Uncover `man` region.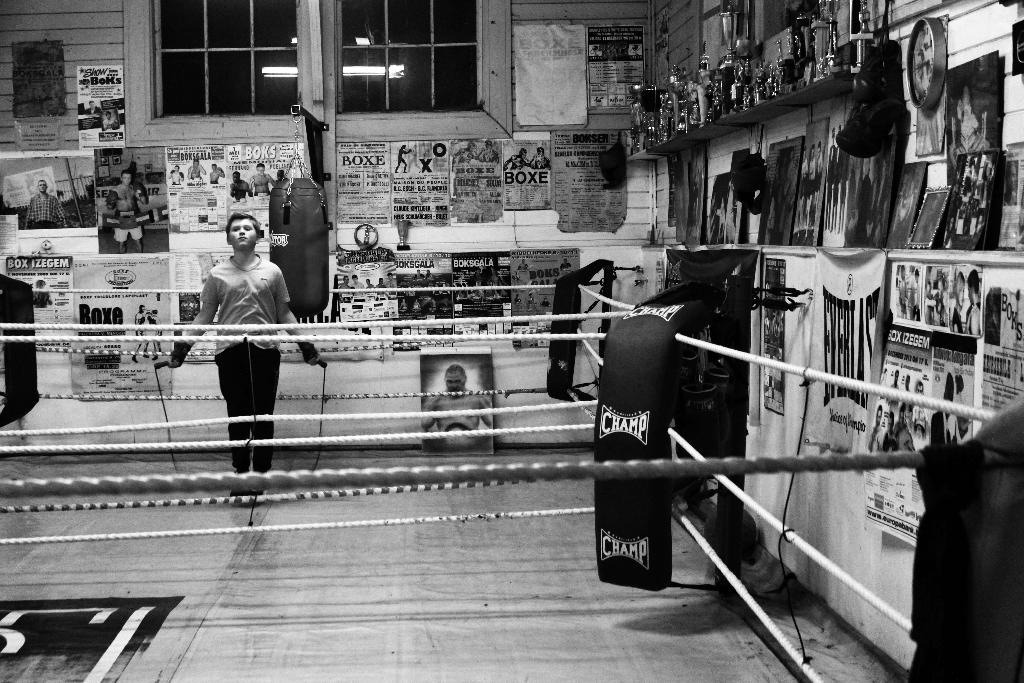
Uncovered: select_region(451, 138, 484, 162).
